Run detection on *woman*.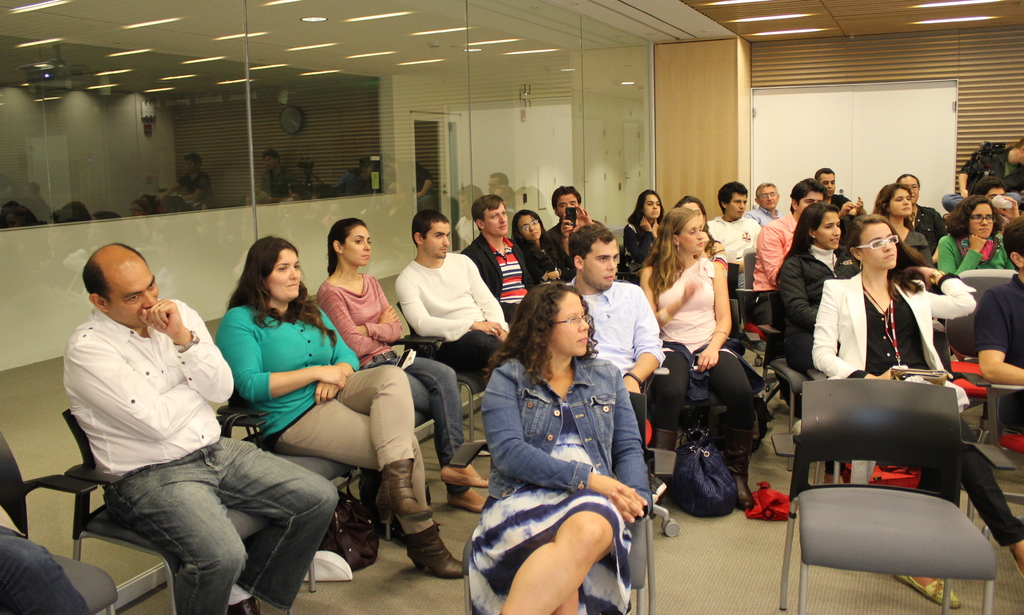
Result: (474, 260, 657, 614).
